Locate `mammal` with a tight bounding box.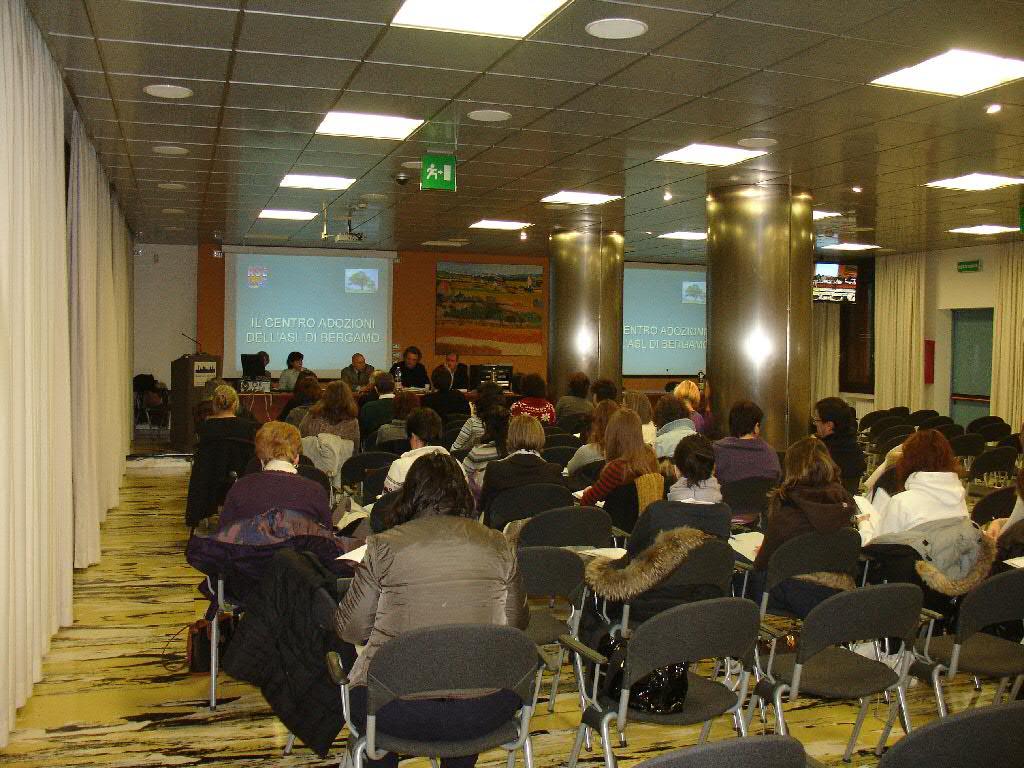
x1=253, y1=349, x2=279, y2=379.
